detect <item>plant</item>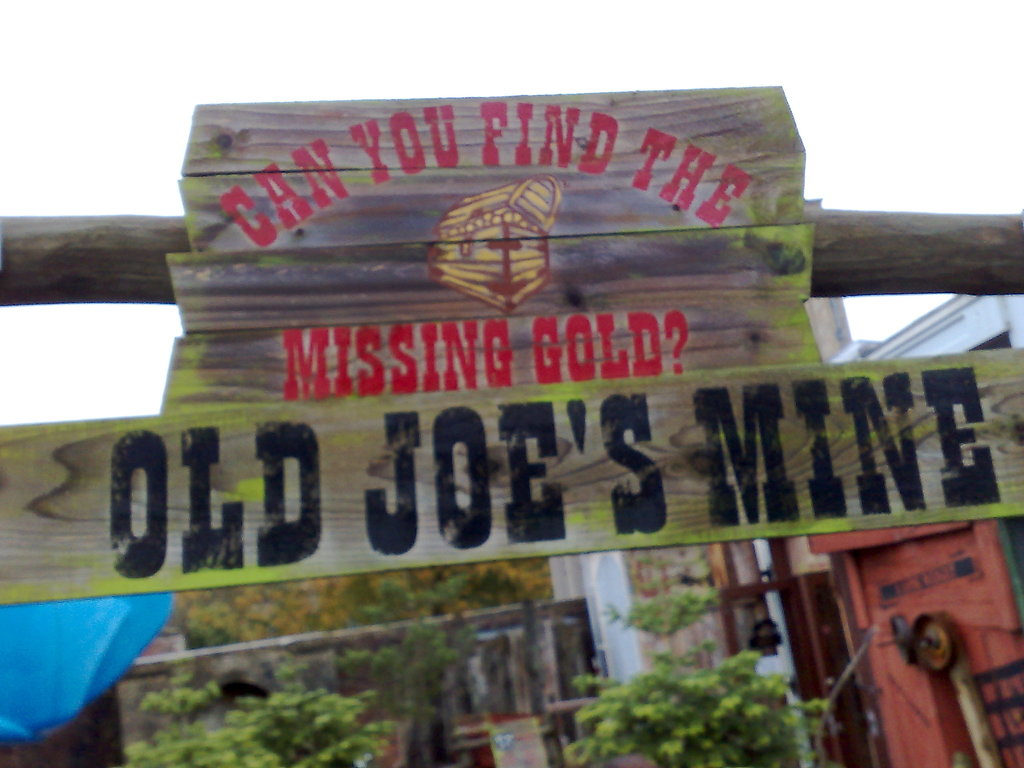
region(349, 573, 468, 680)
